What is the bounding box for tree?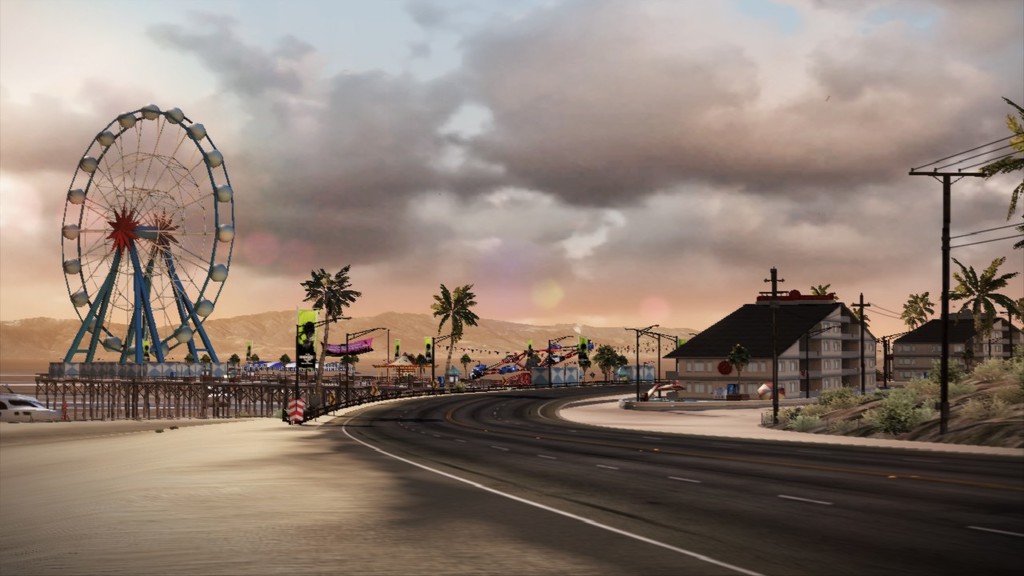
182, 354, 194, 370.
